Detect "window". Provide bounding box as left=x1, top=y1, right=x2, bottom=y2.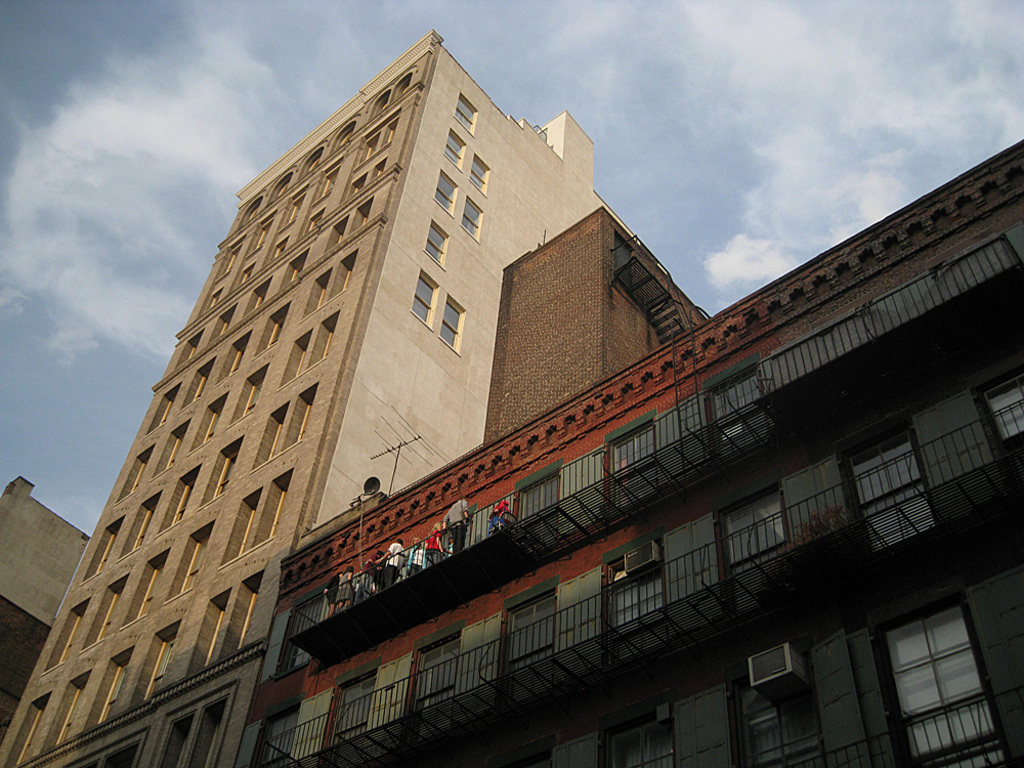
left=272, top=167, right=294, bottom=196.
